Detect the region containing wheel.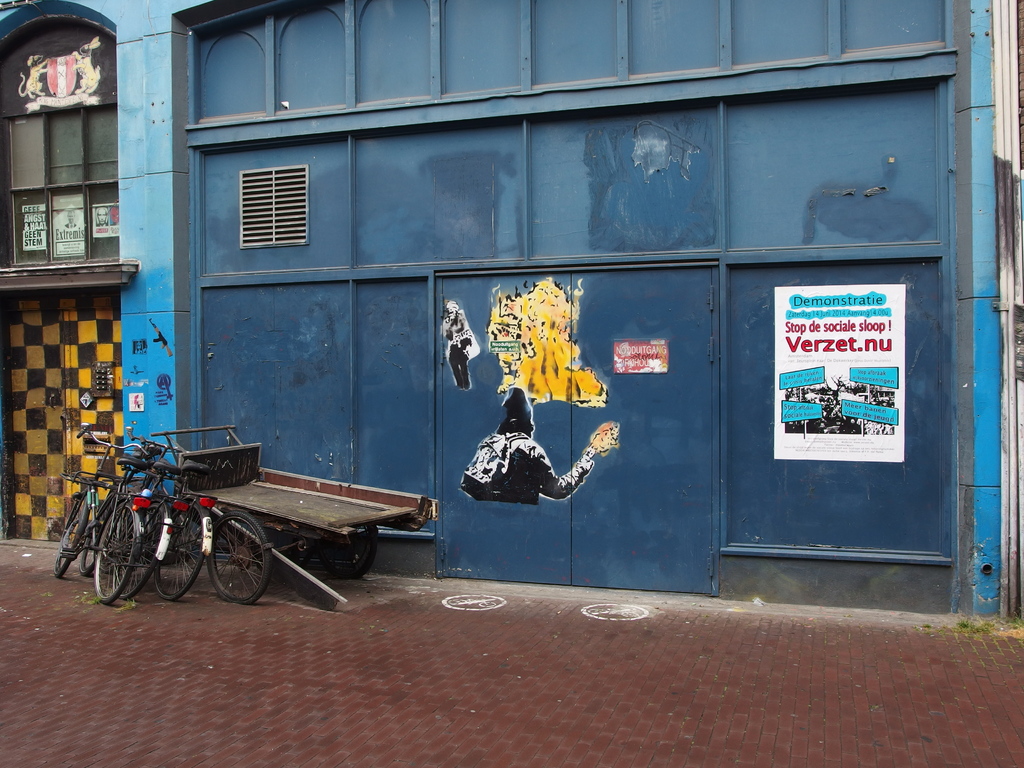
[left=83, top=499, right=132, bottom=572].
